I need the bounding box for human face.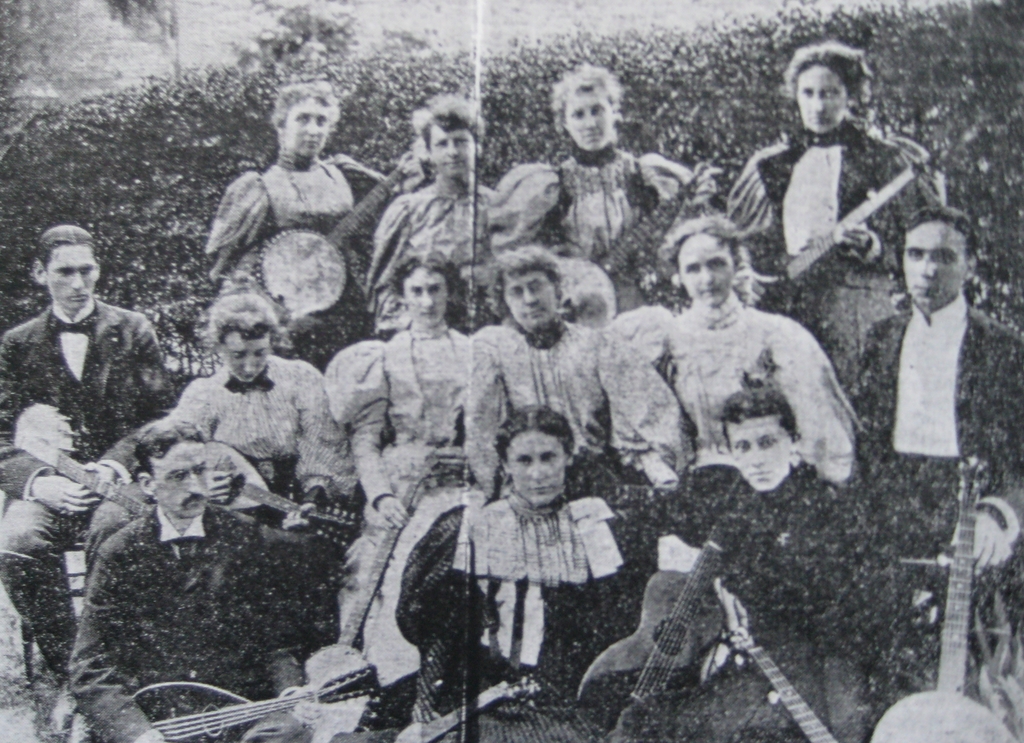
Here it is: [507,271,557,329].
